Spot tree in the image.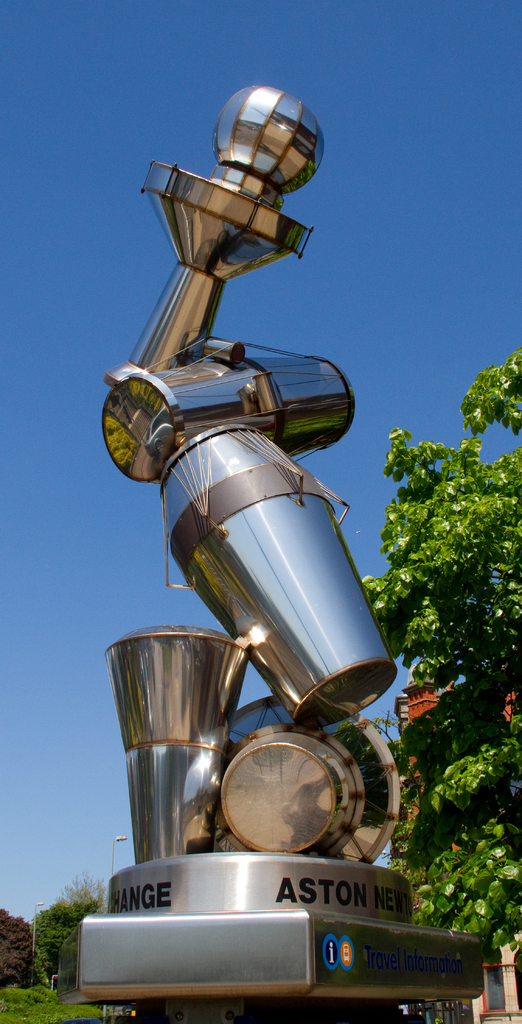
tree found at [27,879,110,975].
